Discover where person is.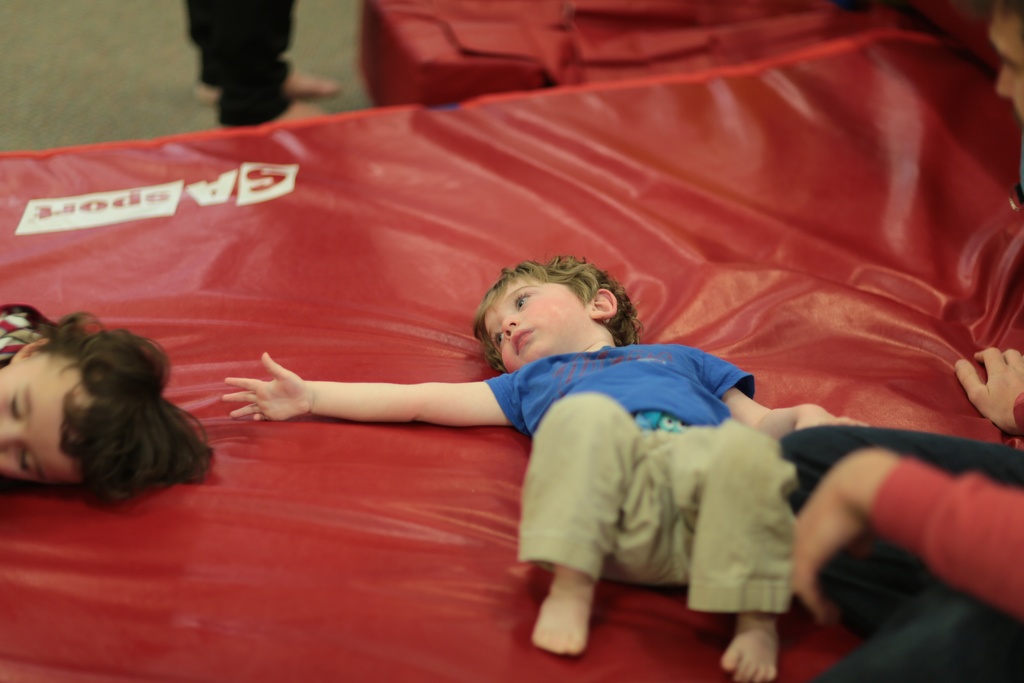
Discovered at detection(0, 304, 214, 504).
